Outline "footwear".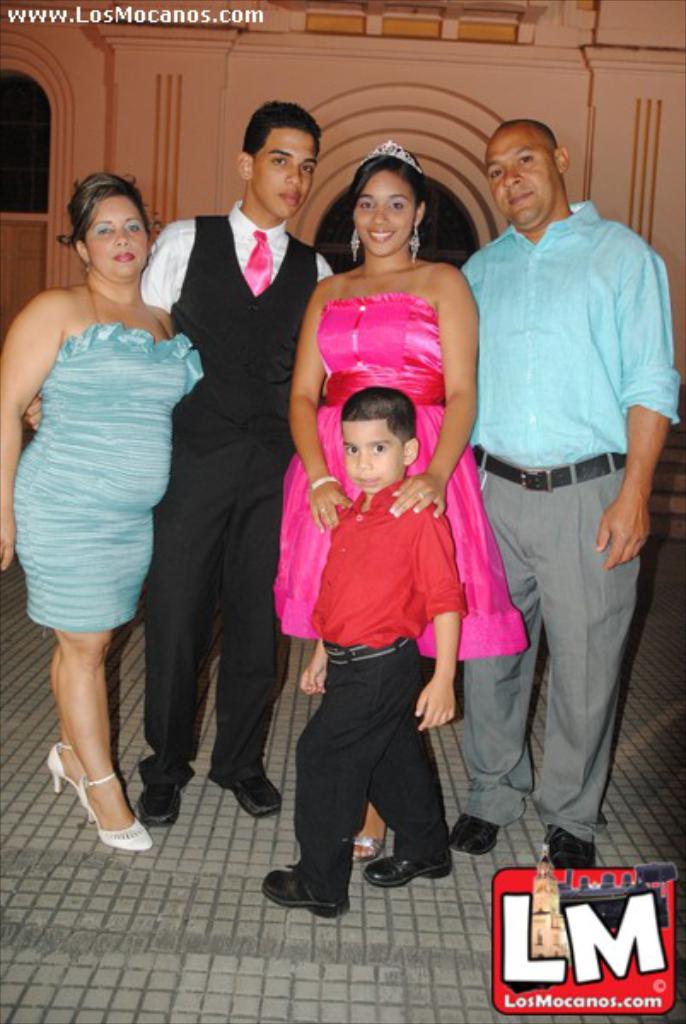
Outline: 271/850/355/918.
